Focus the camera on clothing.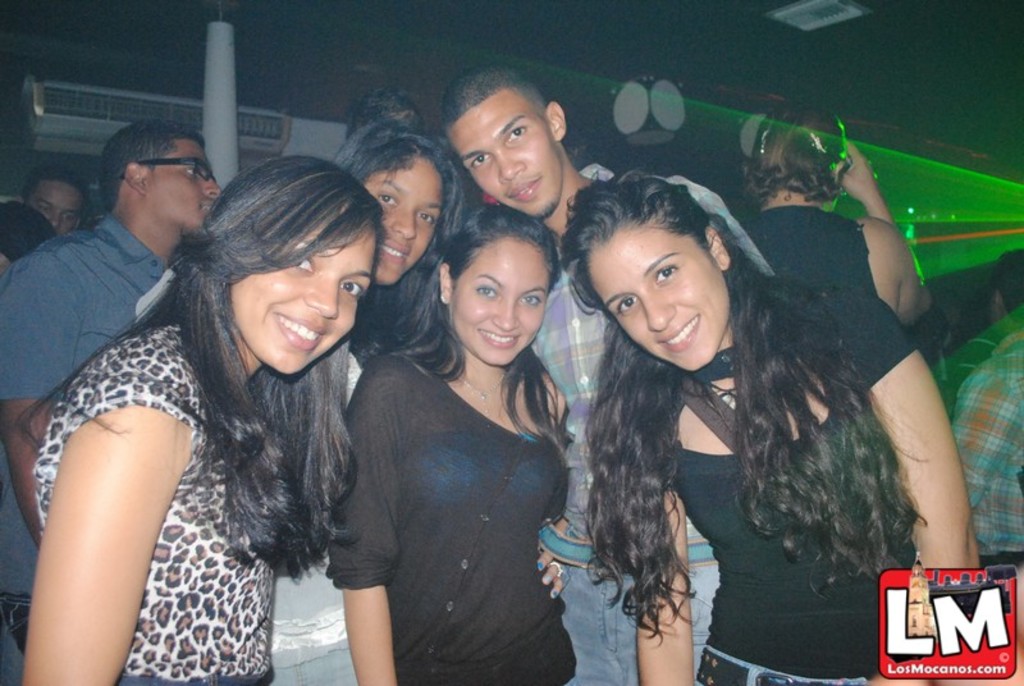
Focus region: rect(0, 209, 165, 685).
